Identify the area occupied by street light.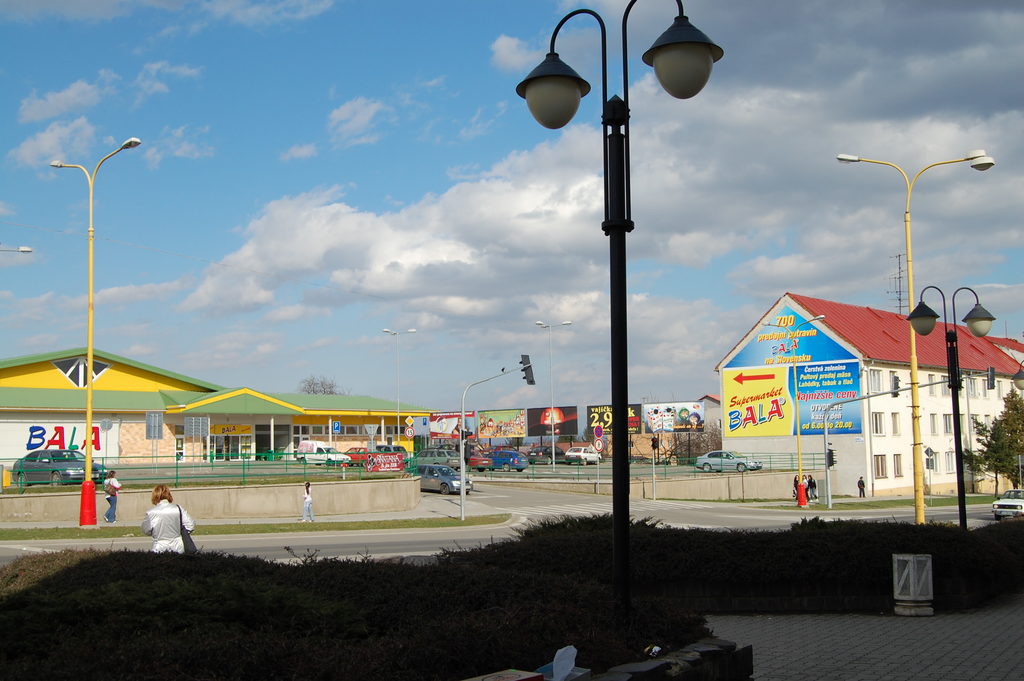
Area: box(45, 133, 142, 529).
